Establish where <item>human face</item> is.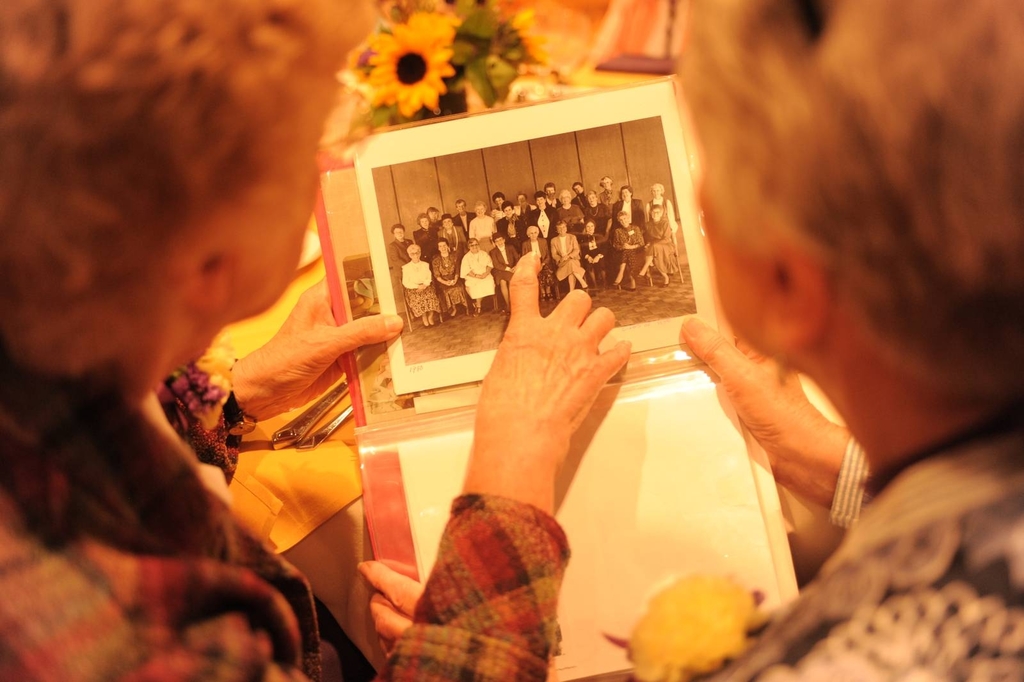
Established at Rect(392, 229, 404, 240).
